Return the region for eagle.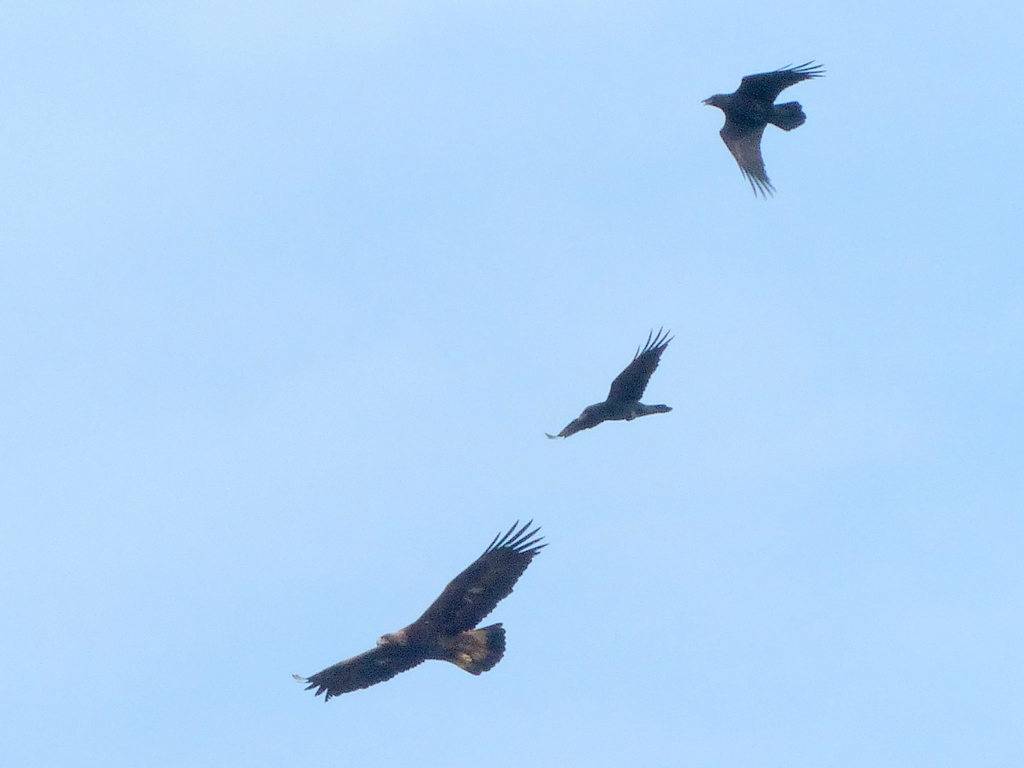
{"x1": 547, "y1": 315, "x2": 675, "y2": 438}.
